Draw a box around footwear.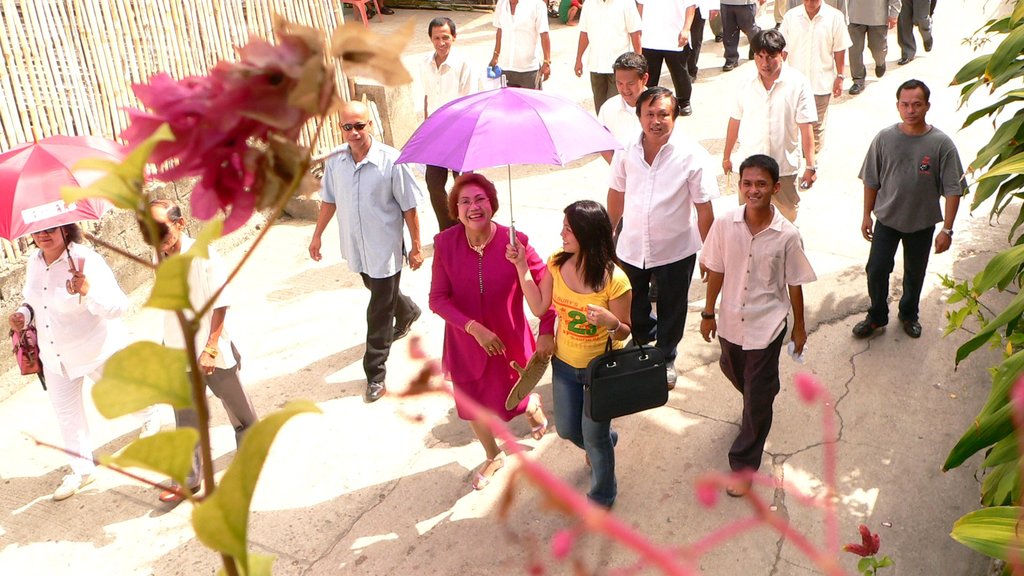
crop(51, 462, 90, 495).
